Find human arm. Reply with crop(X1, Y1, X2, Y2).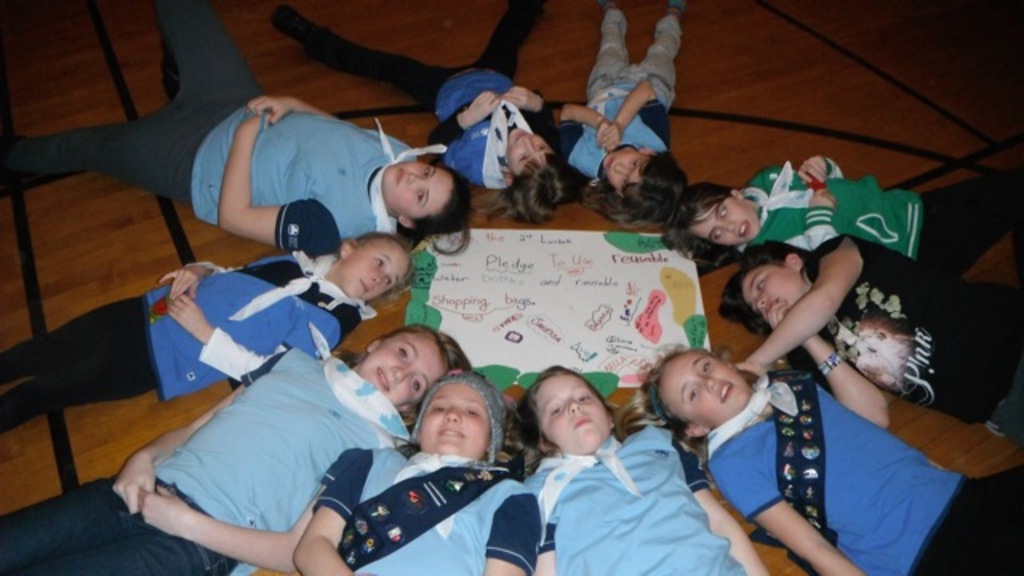
crop(478, 483, 541, 574).
